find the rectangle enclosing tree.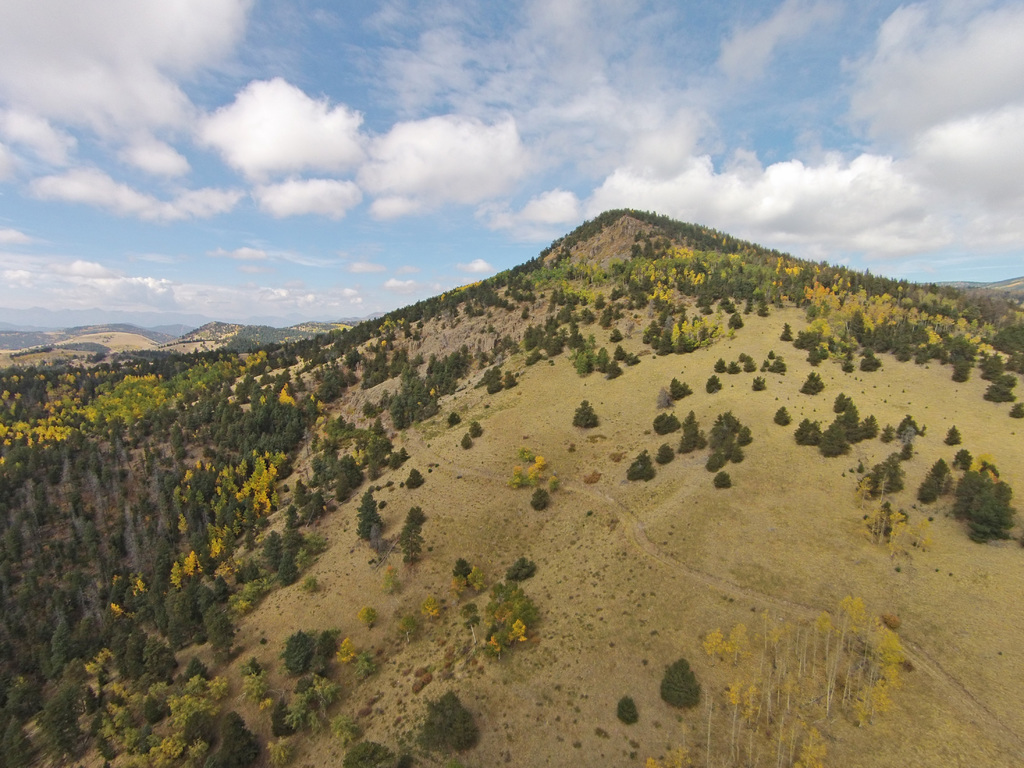
{"left": 703, "top": 373, "right": 724, "bottom": 393}.
